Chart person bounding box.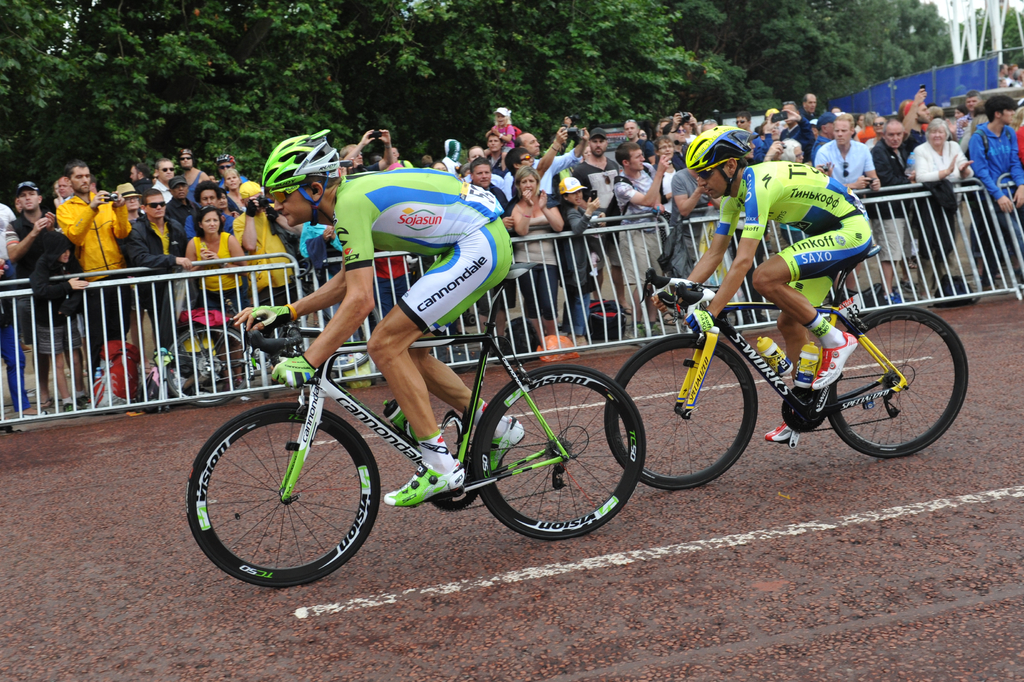
Charted: [863, 119, 937, 313].
